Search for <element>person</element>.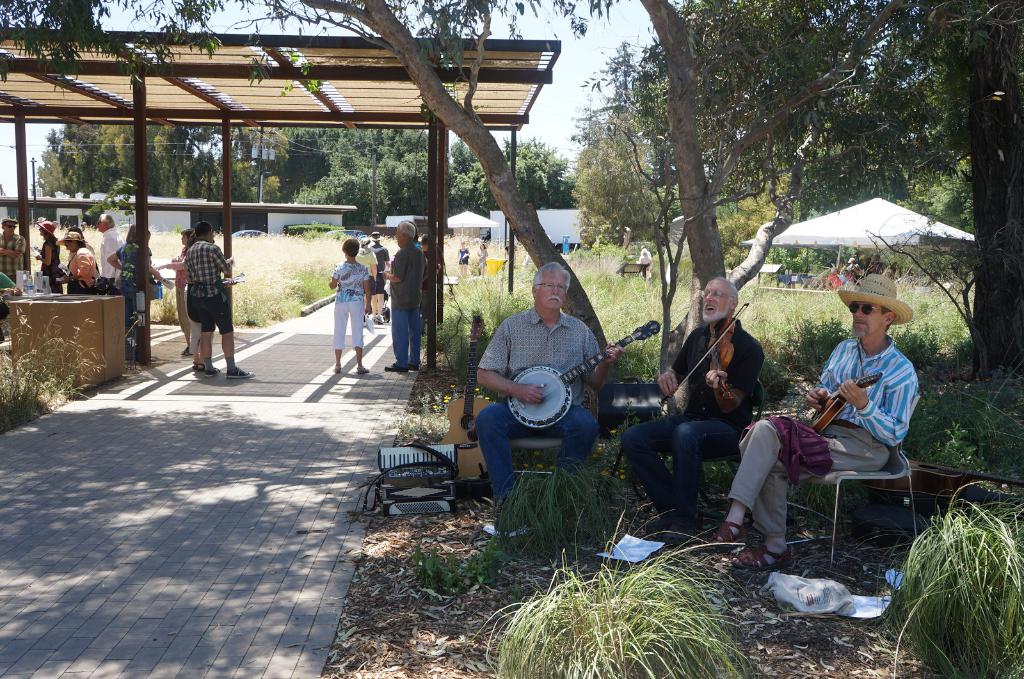
Found at 186 232 212 371.
